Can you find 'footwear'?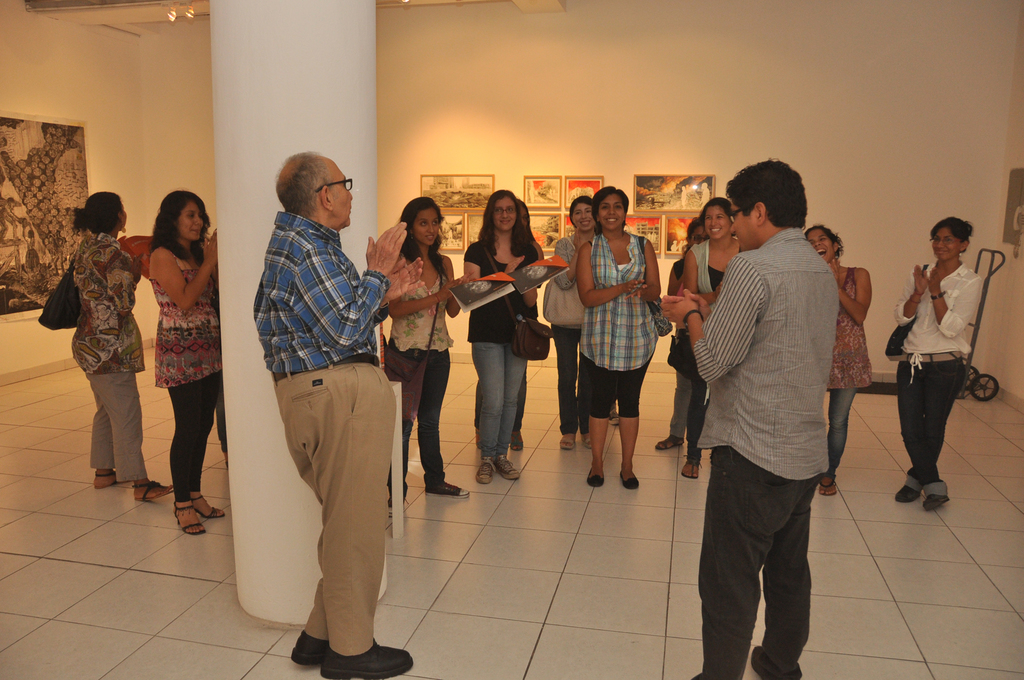
Yes, bounding box: bbox=(131, 477, 173, 502).
